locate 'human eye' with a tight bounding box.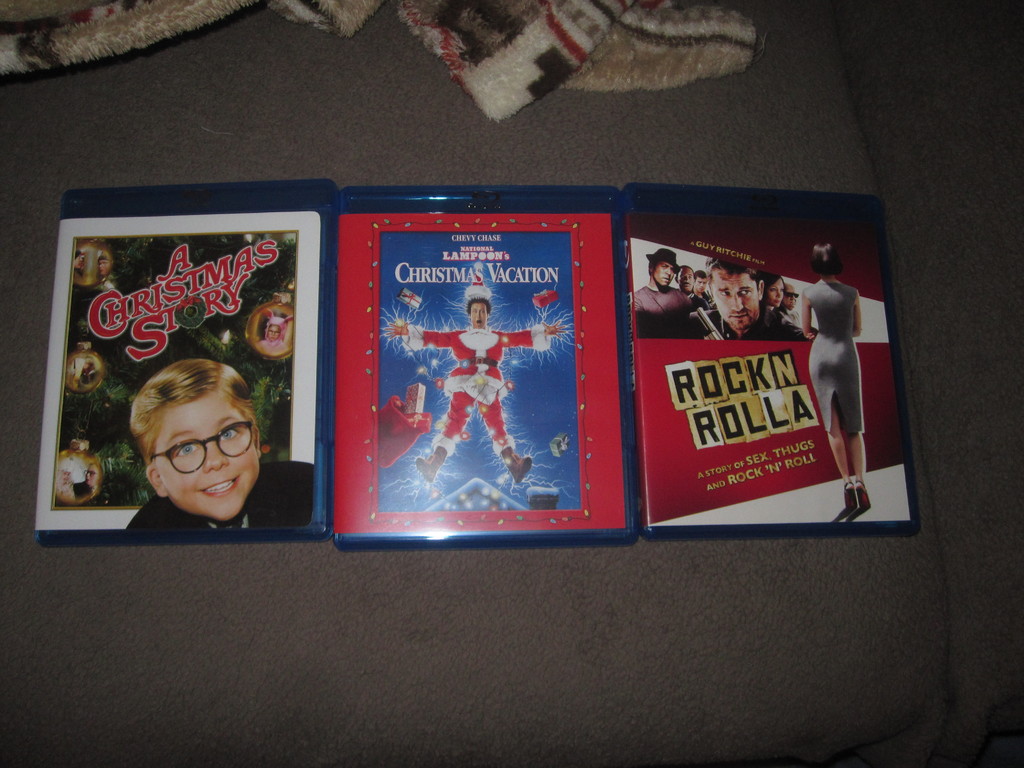
l=675, t=274, r=684, b=280.
